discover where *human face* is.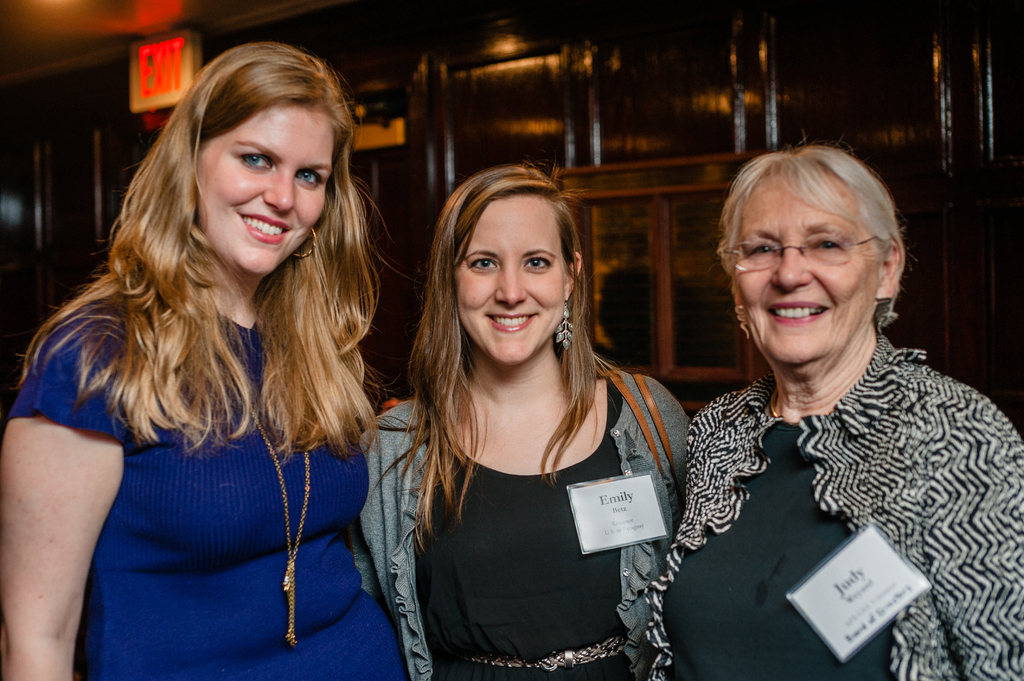
Discovered at BBox(456, 191, 572, 360).
